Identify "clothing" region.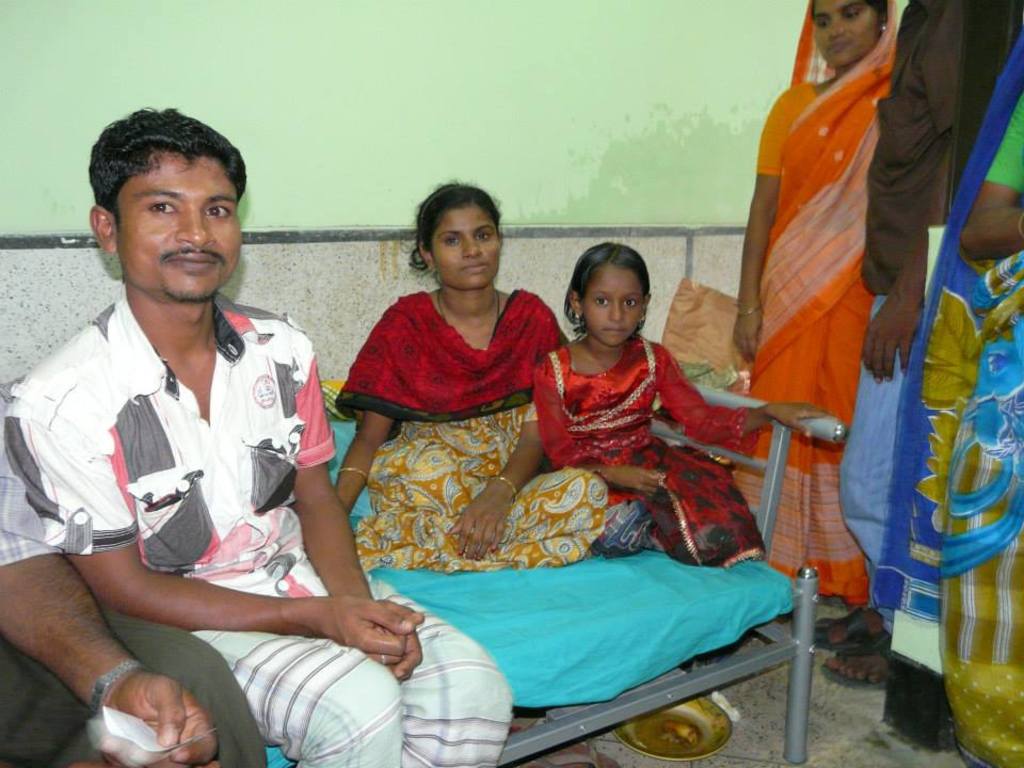
Region: {"left": 4, "top": 462, "right": 98, "bottom": 560}.
